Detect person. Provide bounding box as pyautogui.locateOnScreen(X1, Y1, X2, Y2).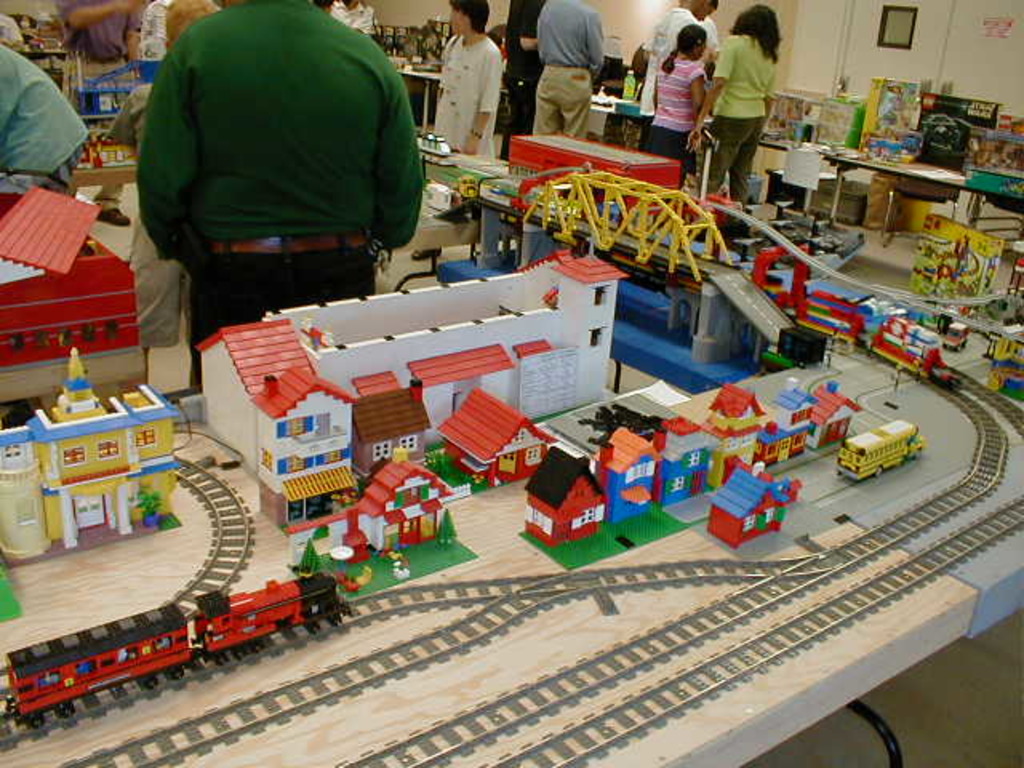
pyautogui.locateOnScreen(504, 0, 539, 152).
